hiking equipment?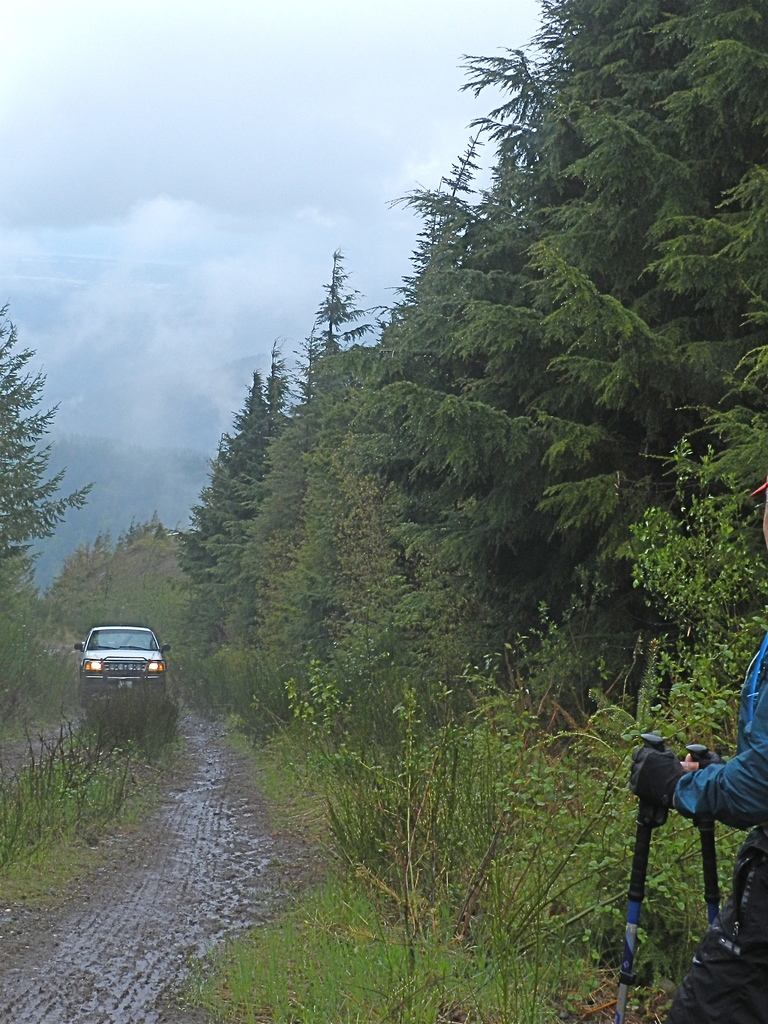
(x1=628, y1=744, x2=684, y2=810)
